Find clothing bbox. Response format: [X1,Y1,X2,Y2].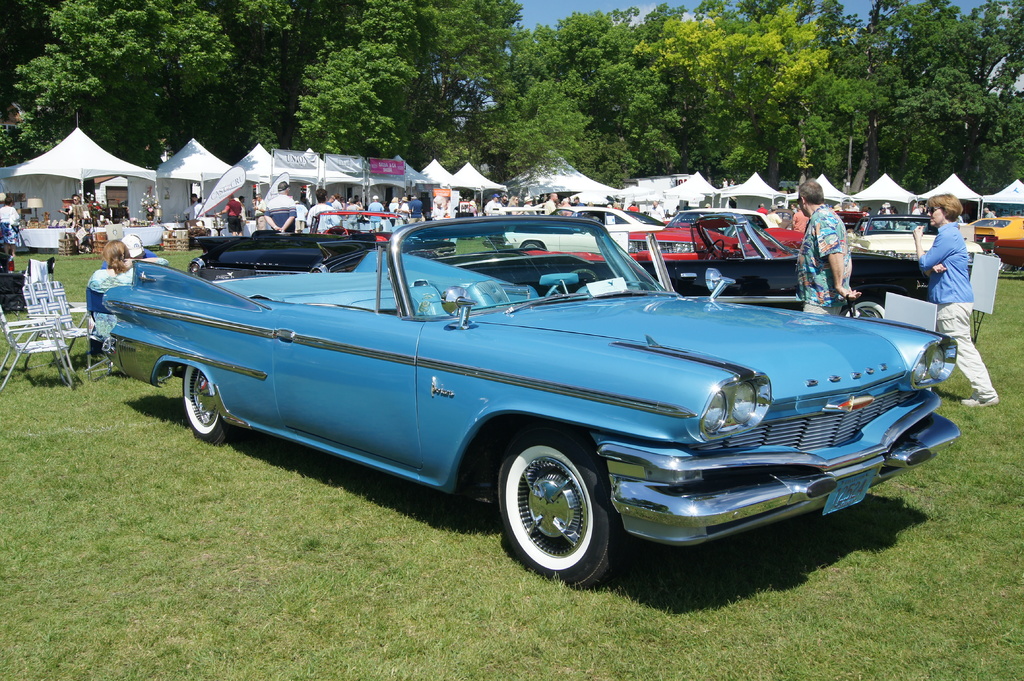
[872,212,888,228].
